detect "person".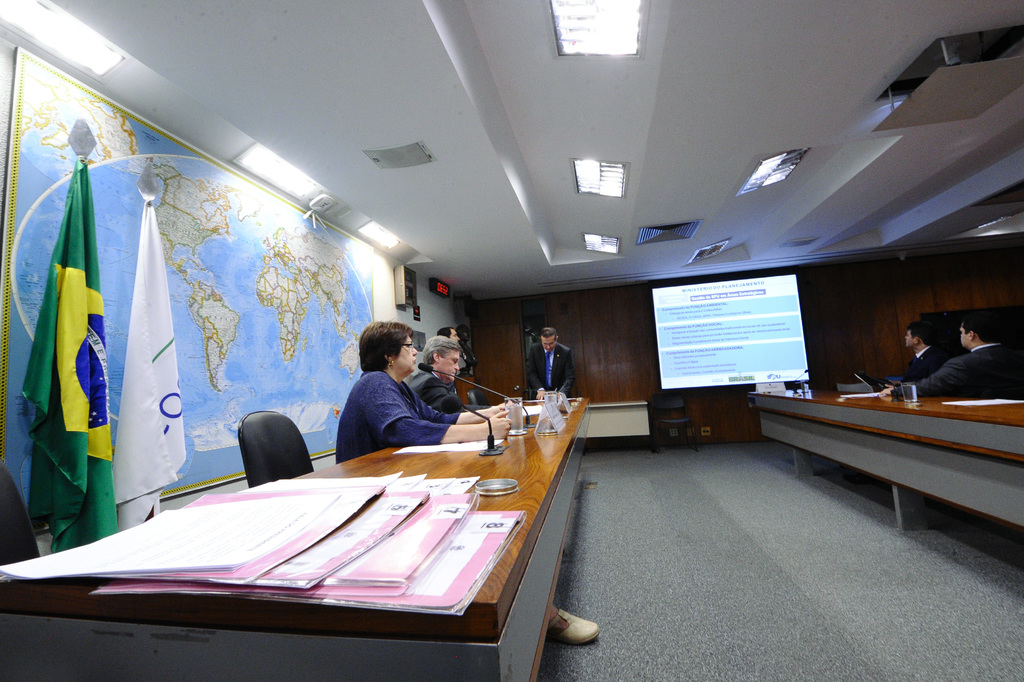
Detected at (left=527, top=328, right=582, bottom=405).
